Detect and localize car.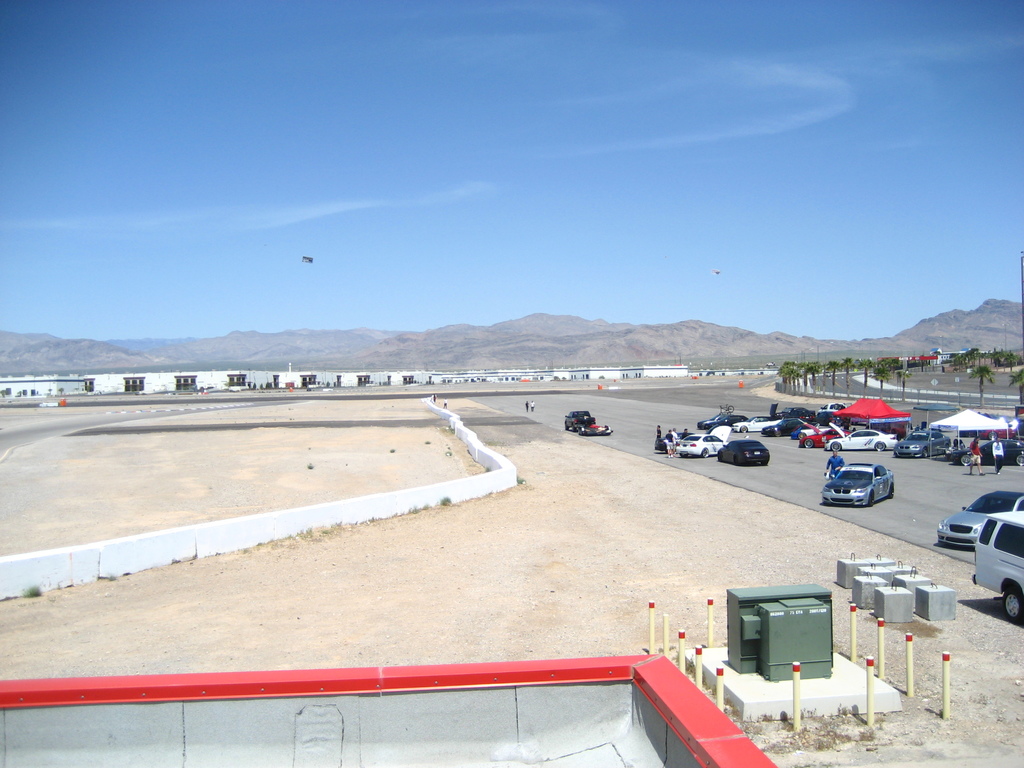
Localized at left=952, top=438, right=1023, bottom=468.
